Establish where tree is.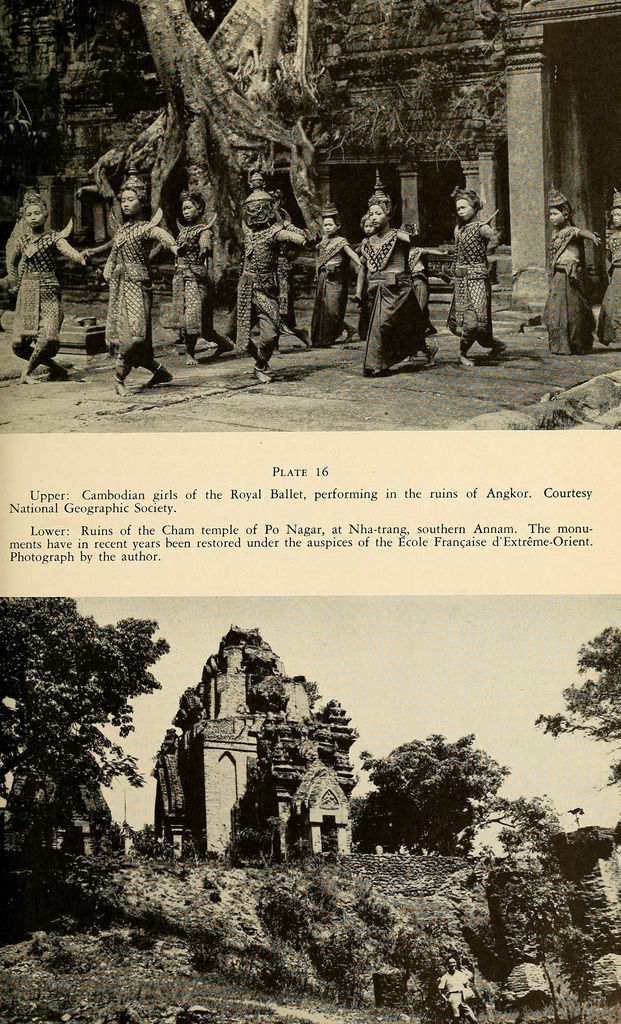
Established at [x1=358, y1=729, x2=529, y2=867].
